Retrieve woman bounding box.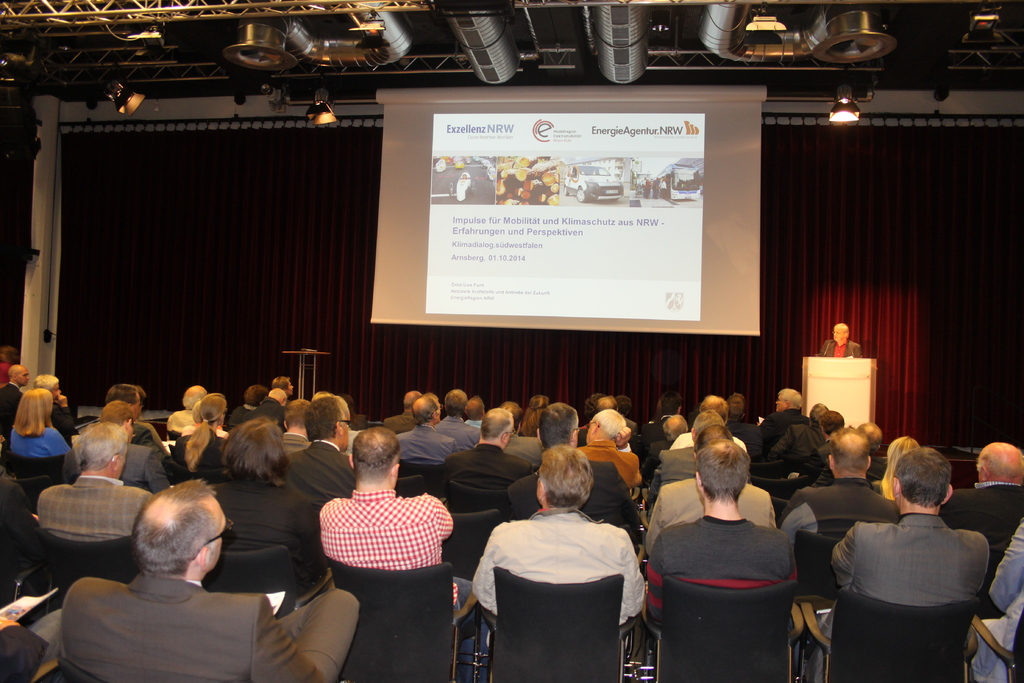
Bounding box: 874 436 922 503.
